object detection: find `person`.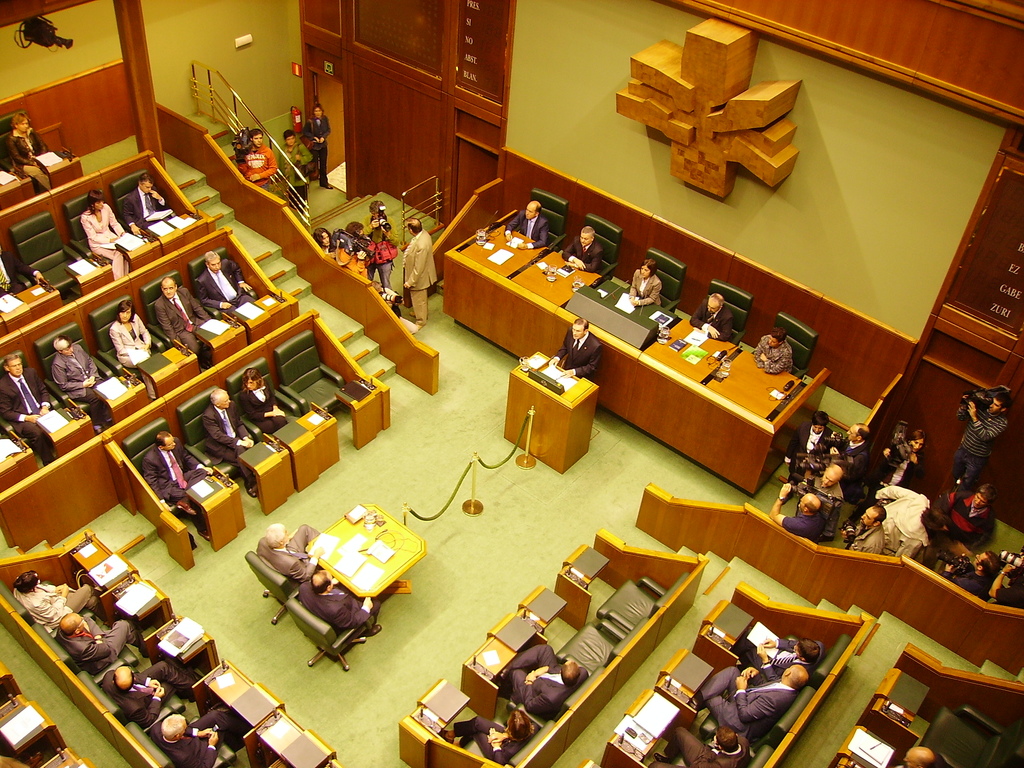
557,224,601,273.
